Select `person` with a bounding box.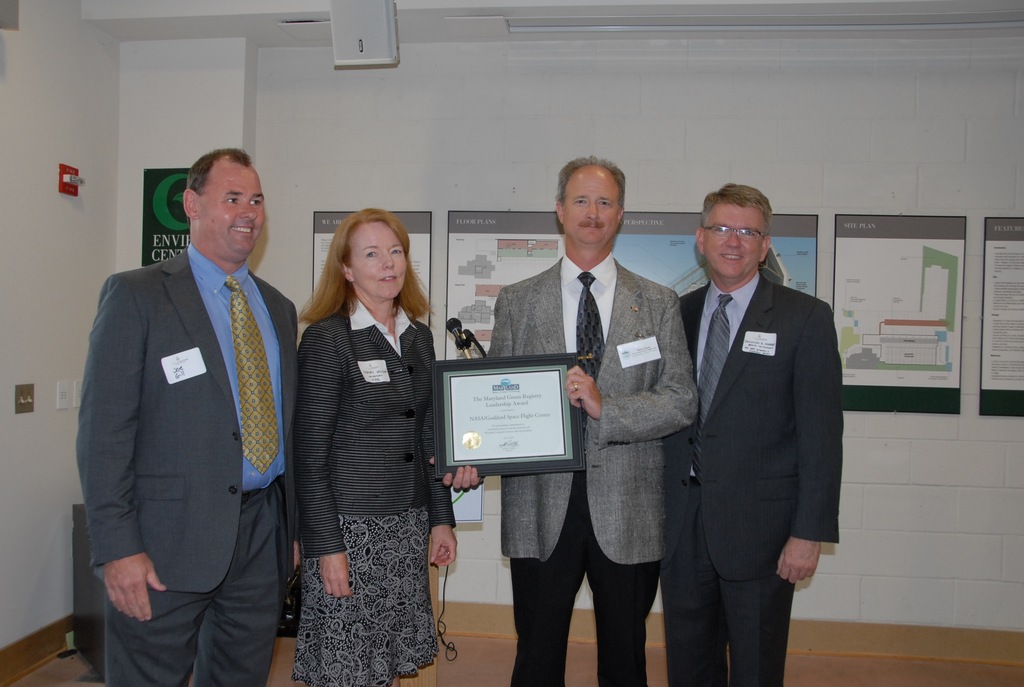
{"left": 442, "top": 149, "right": 696, "bottom": 686}.
